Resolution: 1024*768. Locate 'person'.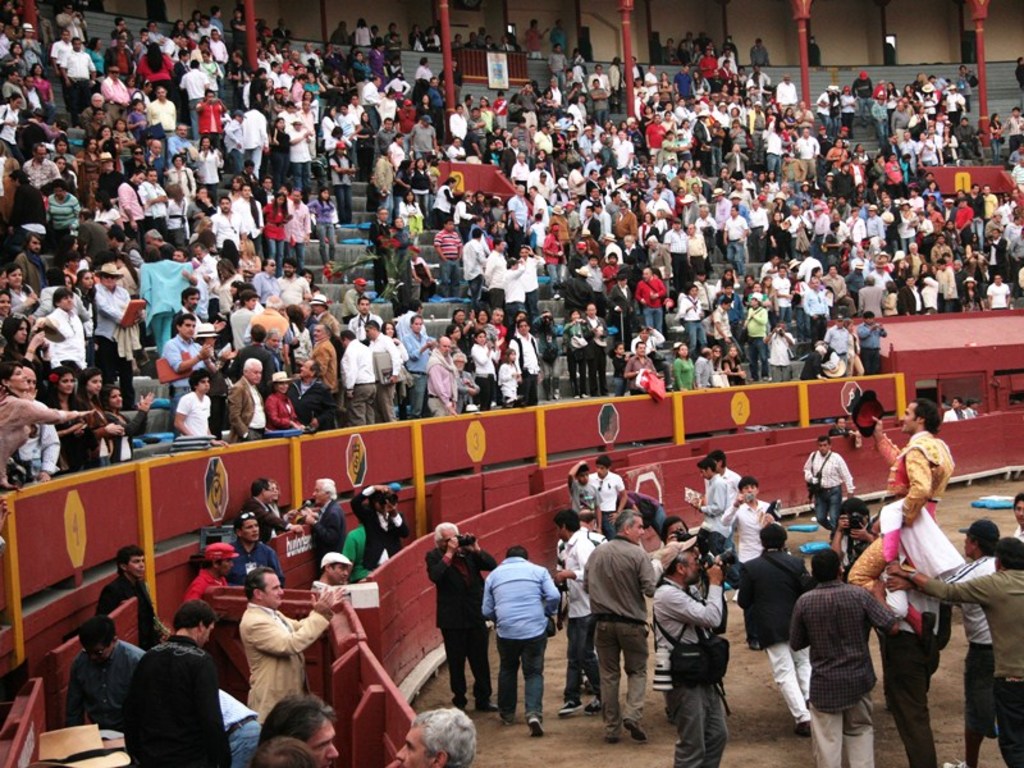
801:435:852:544.
